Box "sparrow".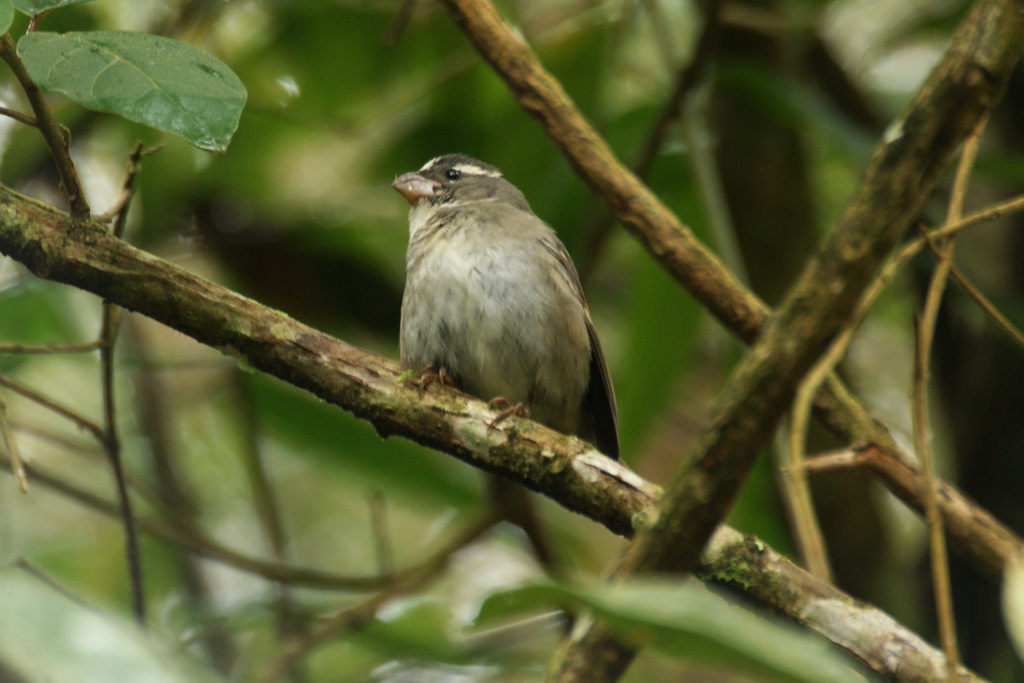
<box>388,152,614,518</box>.
